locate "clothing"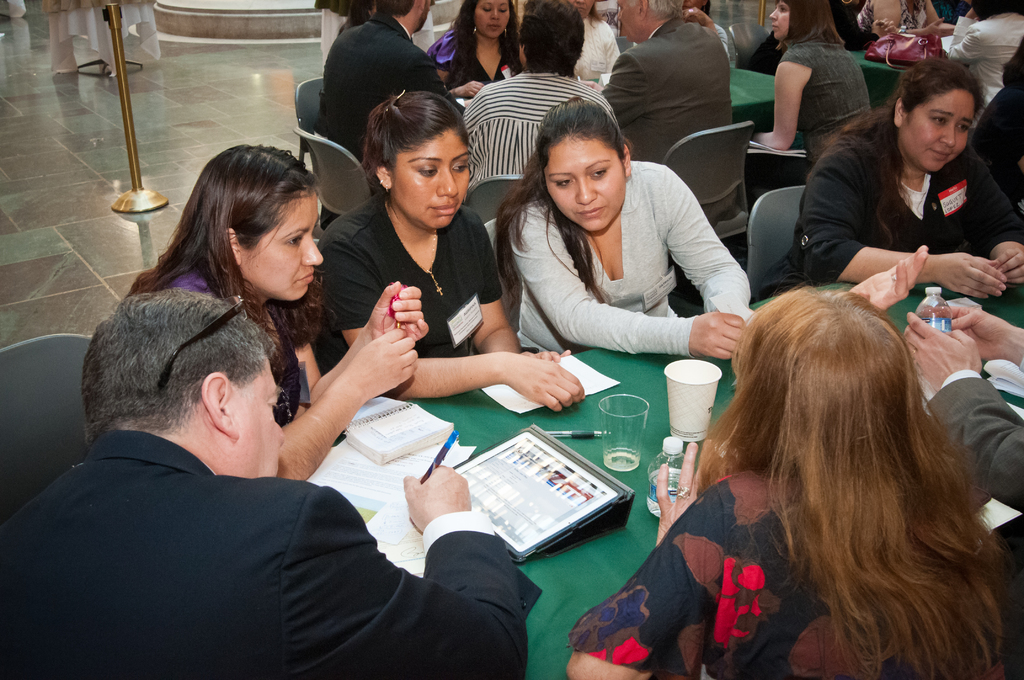
pyautogui.locateOnScreen(333, 3, 1023, 190)
